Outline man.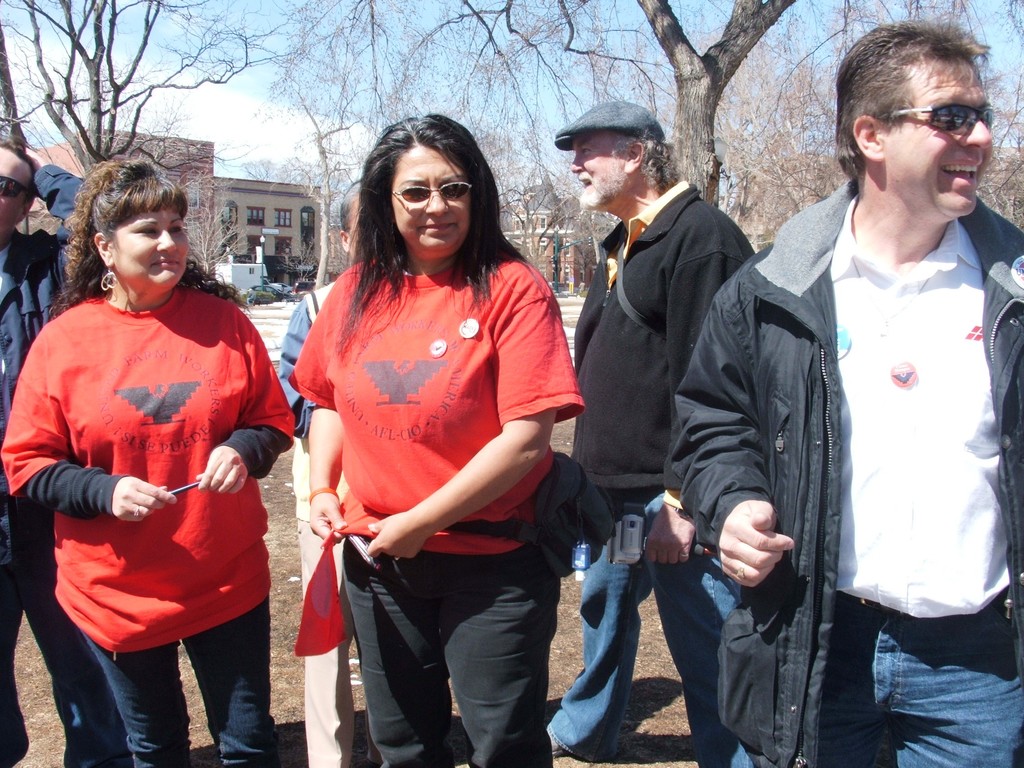
Outline: x1=276 y1=182 x2=365 y2=767.
